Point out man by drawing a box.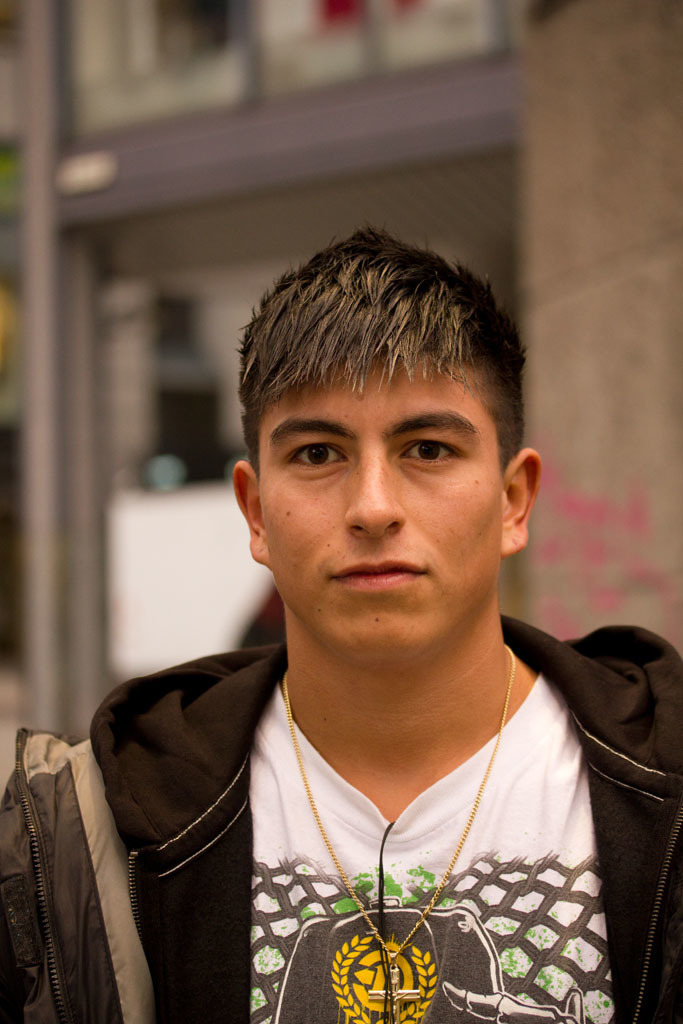
(left=0, top=222, right=682, bottom=1023).
